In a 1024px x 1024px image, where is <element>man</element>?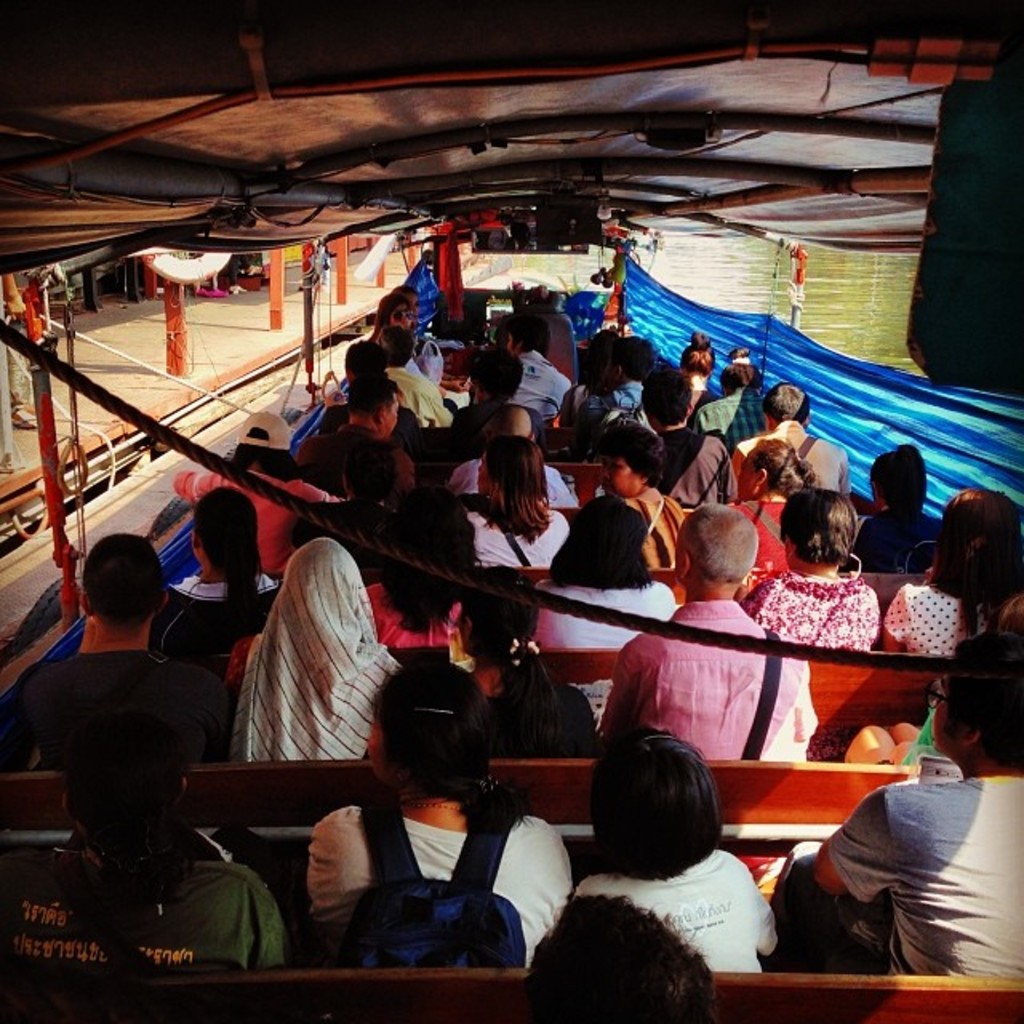
rect(443, 413, 581, 510).
